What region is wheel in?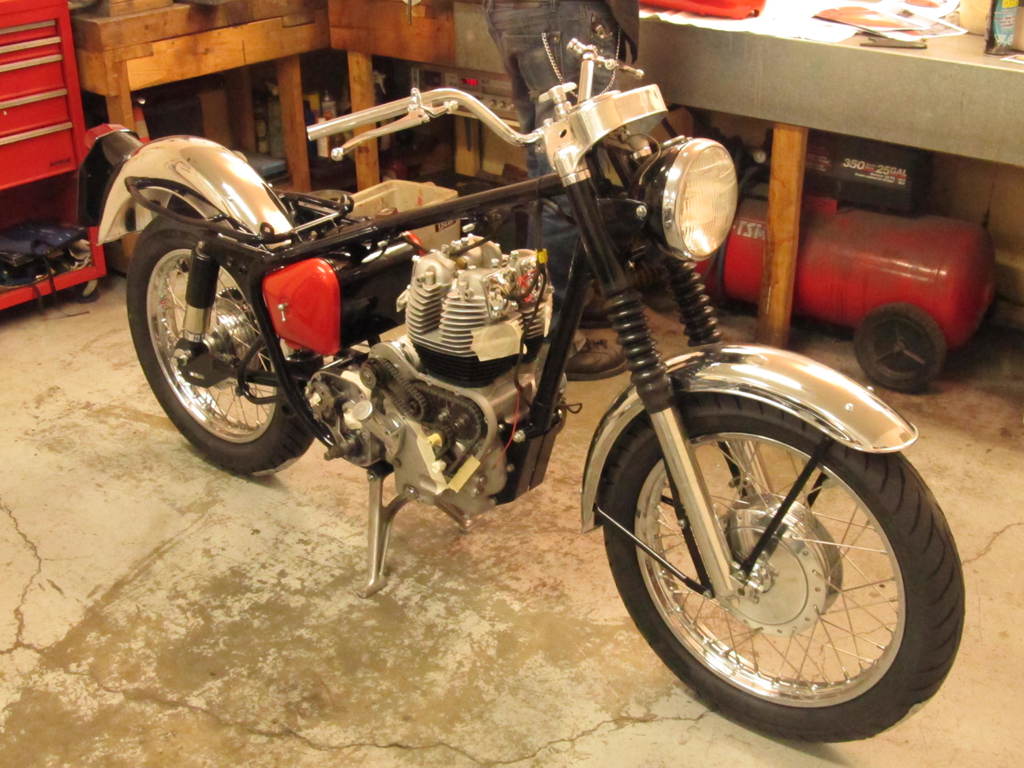
box=[853, 303, 943, 392].
